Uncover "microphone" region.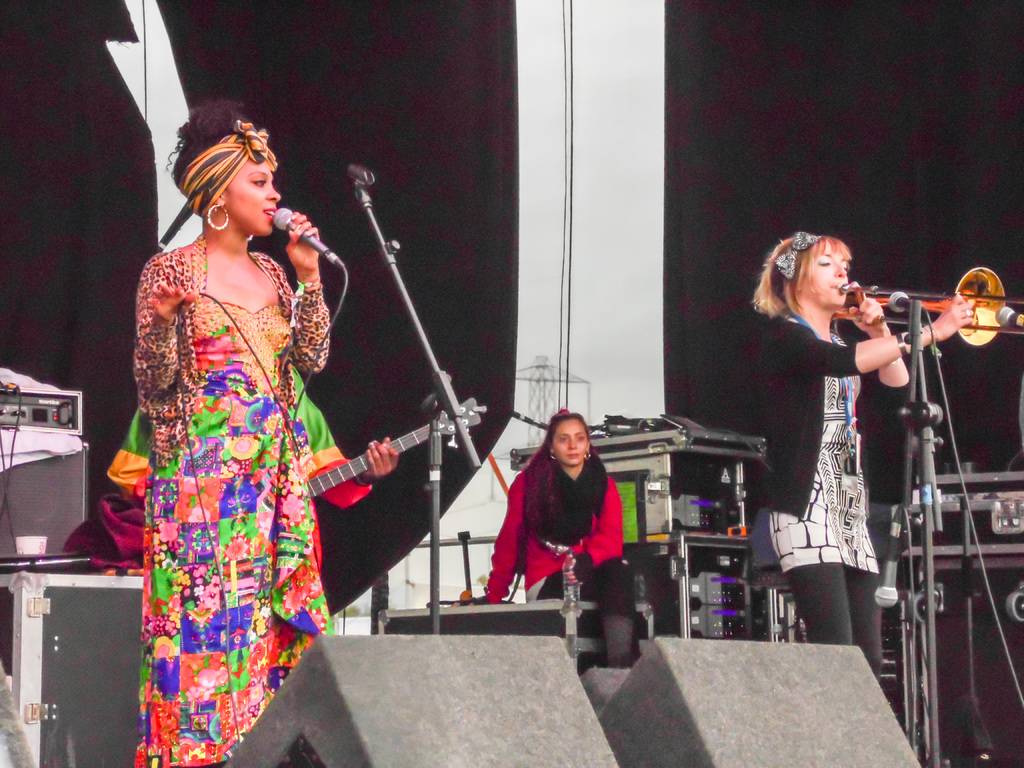
Uncovered: 876:505:904:605.
